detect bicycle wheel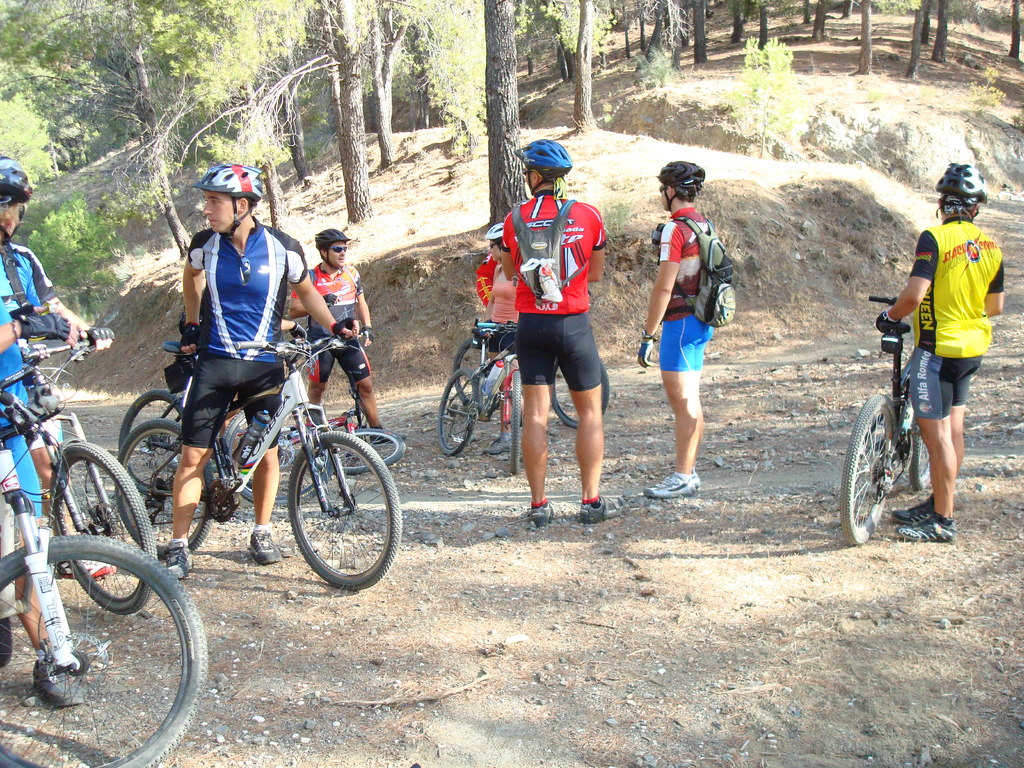
(x1=60, y1=444, x2=146, y2=625)
